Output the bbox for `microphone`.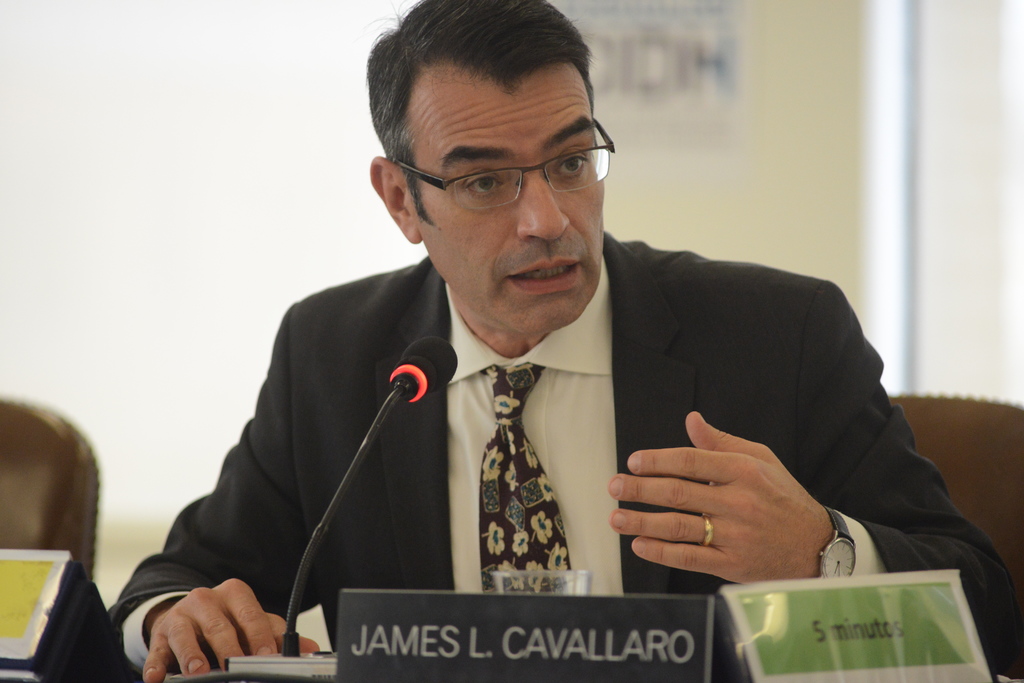
bbox=[271, 336, 464, 650].
